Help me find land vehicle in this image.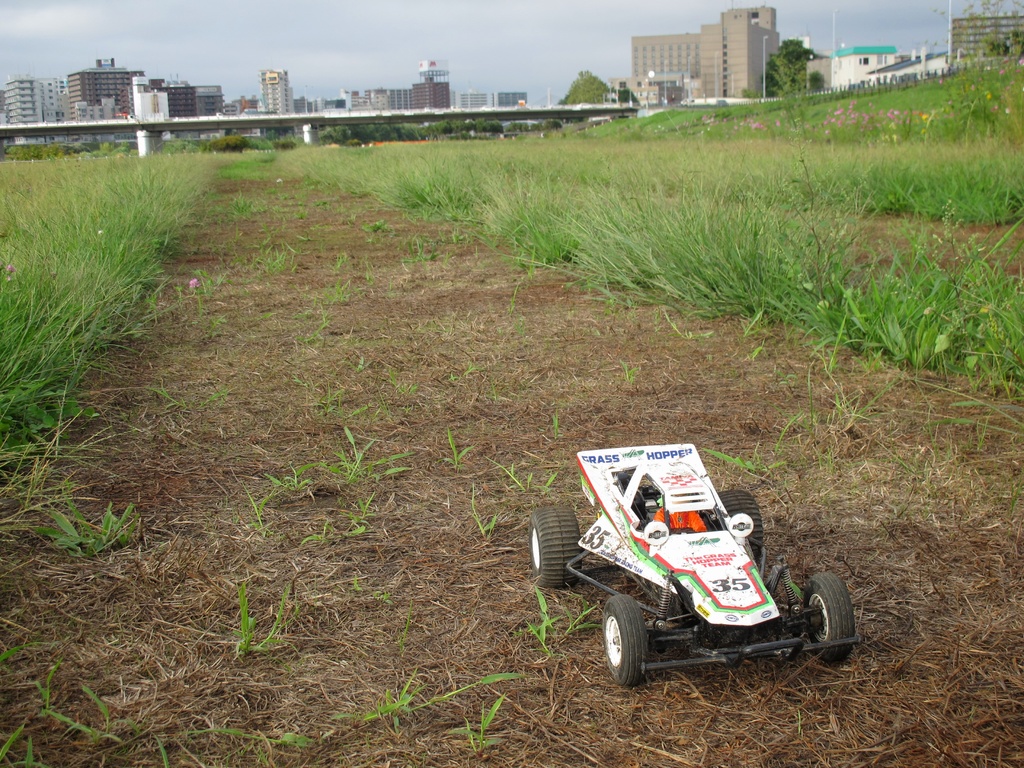
Found it: bbox=[517, 439, 863, 691].
